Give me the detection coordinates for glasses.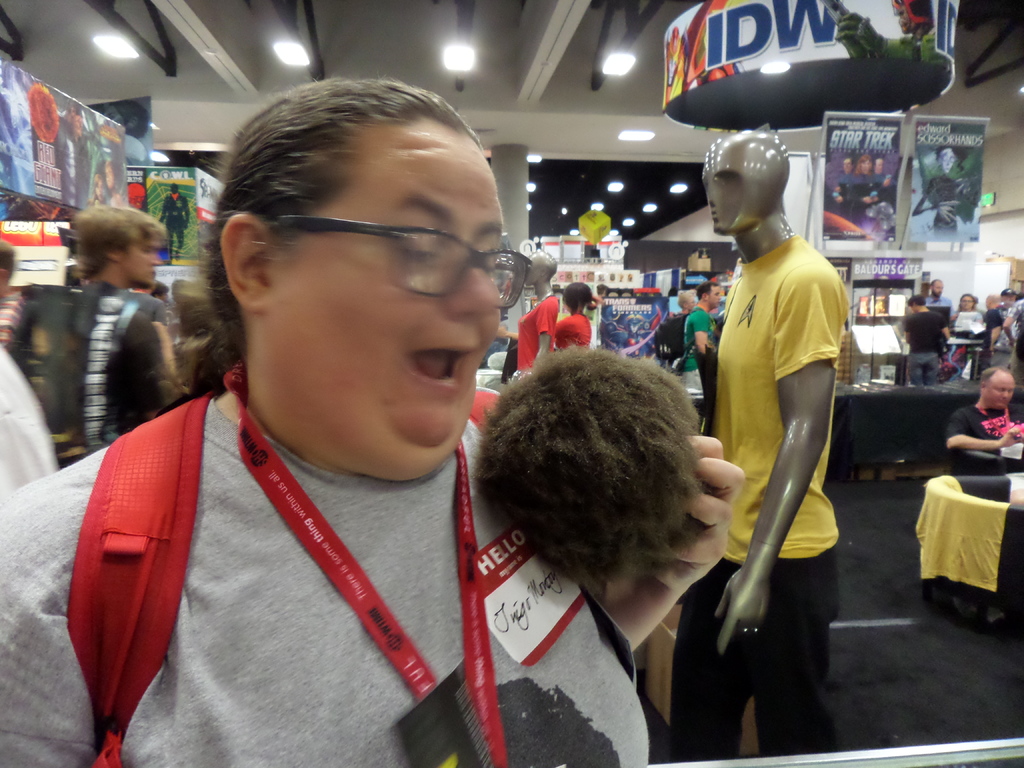
[268, 207, 531, 312].
